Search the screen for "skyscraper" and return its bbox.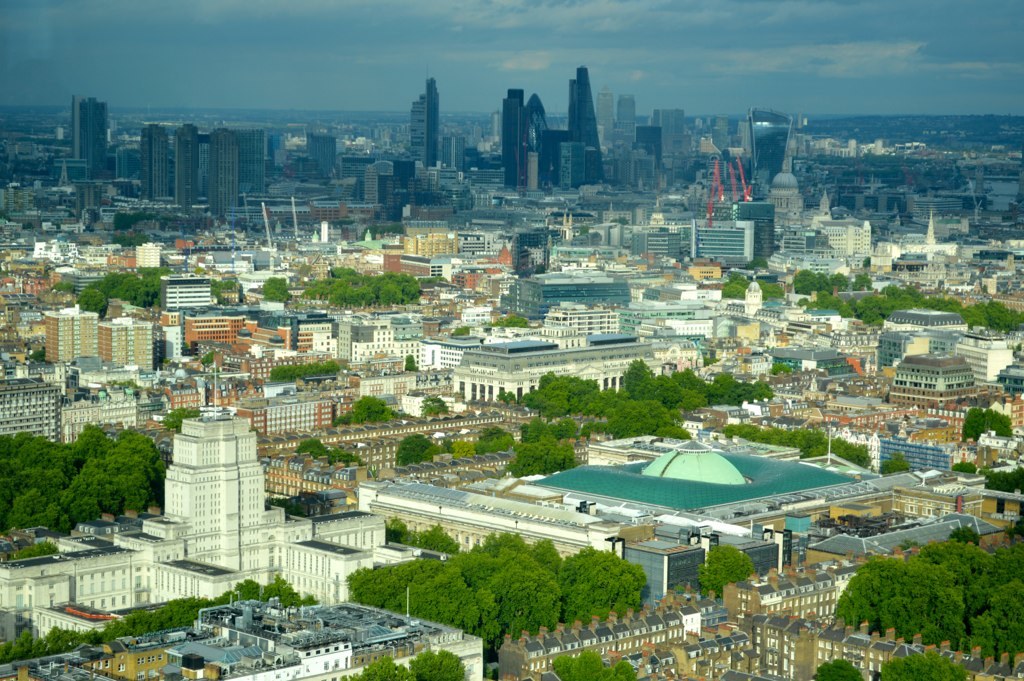
Found: locate(410, 65, 438, 168).
